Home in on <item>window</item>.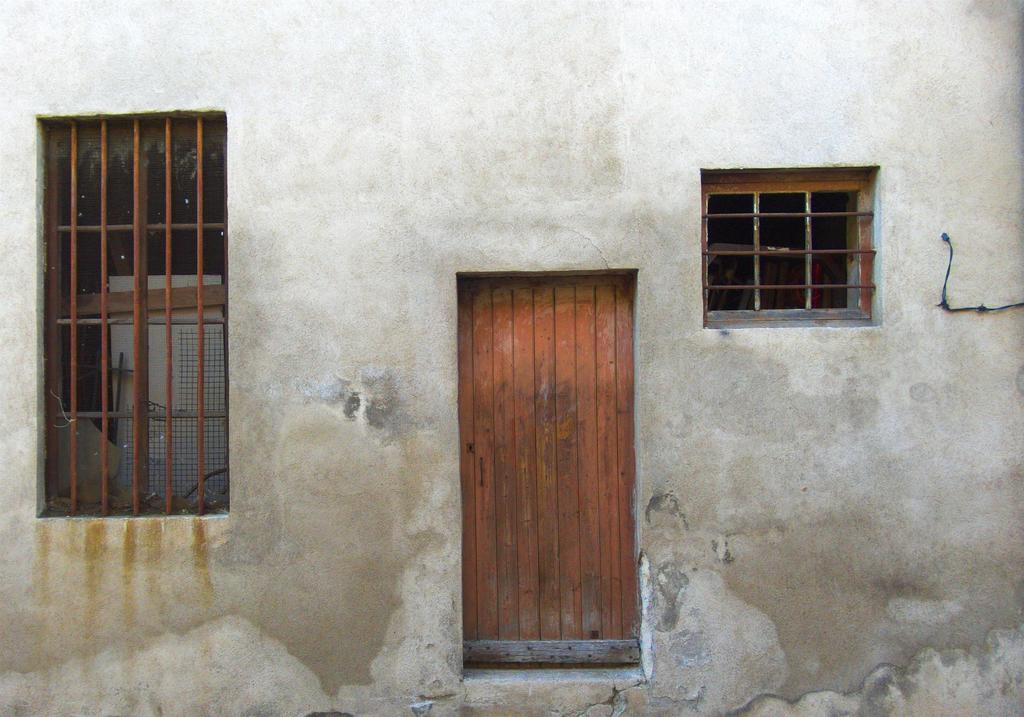
Homed in at box(697, 158, 894, 332).
